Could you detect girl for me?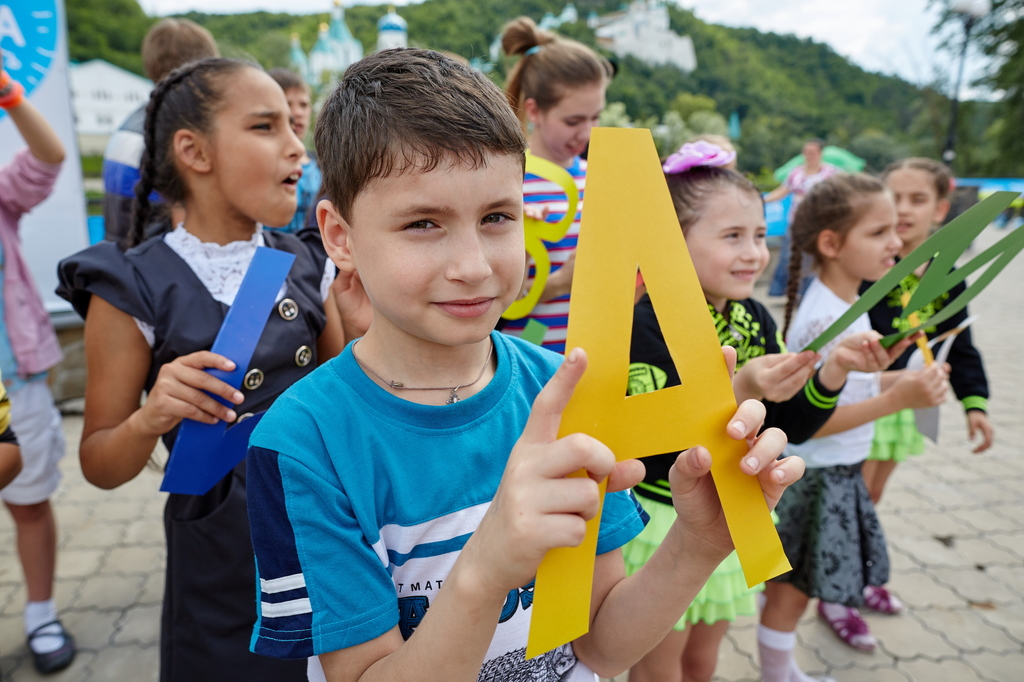
Detection result: locate(763, 169, 948, 681).
